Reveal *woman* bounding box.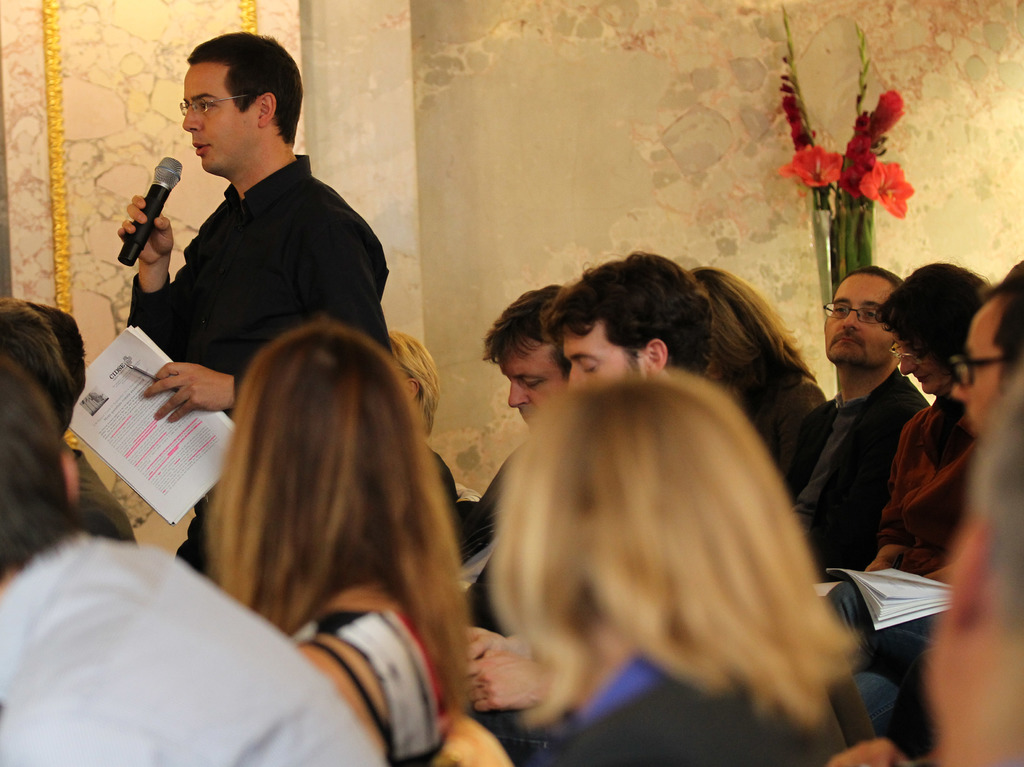
Revealed: <bbox>195, 311, 472, 766</bbox>.
